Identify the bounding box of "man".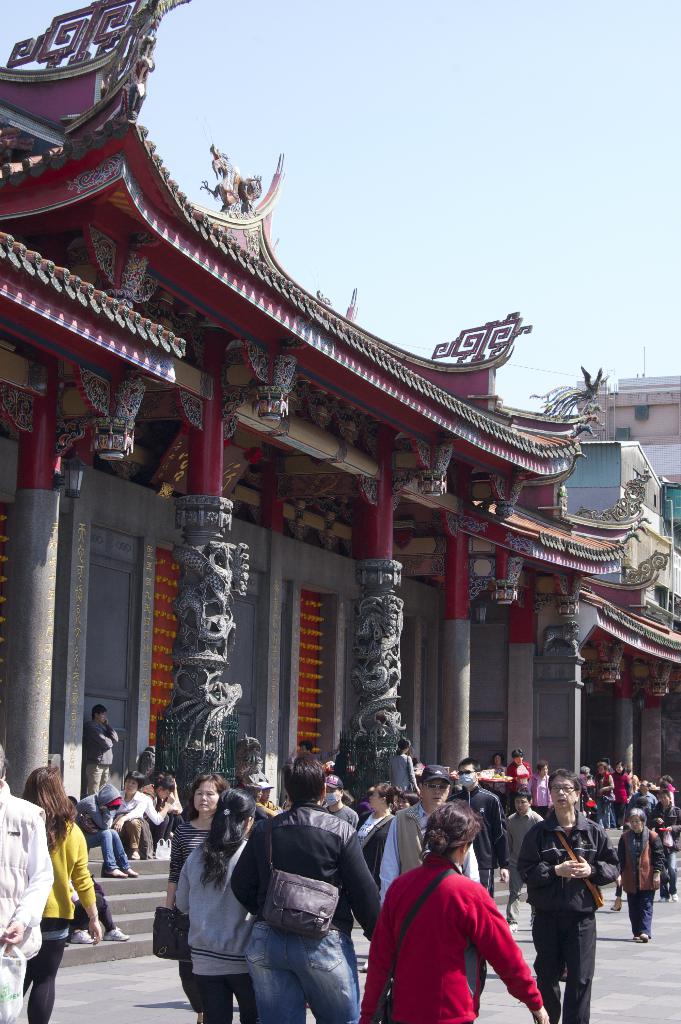
(left=450, top=753, right=509, bottom=904).
